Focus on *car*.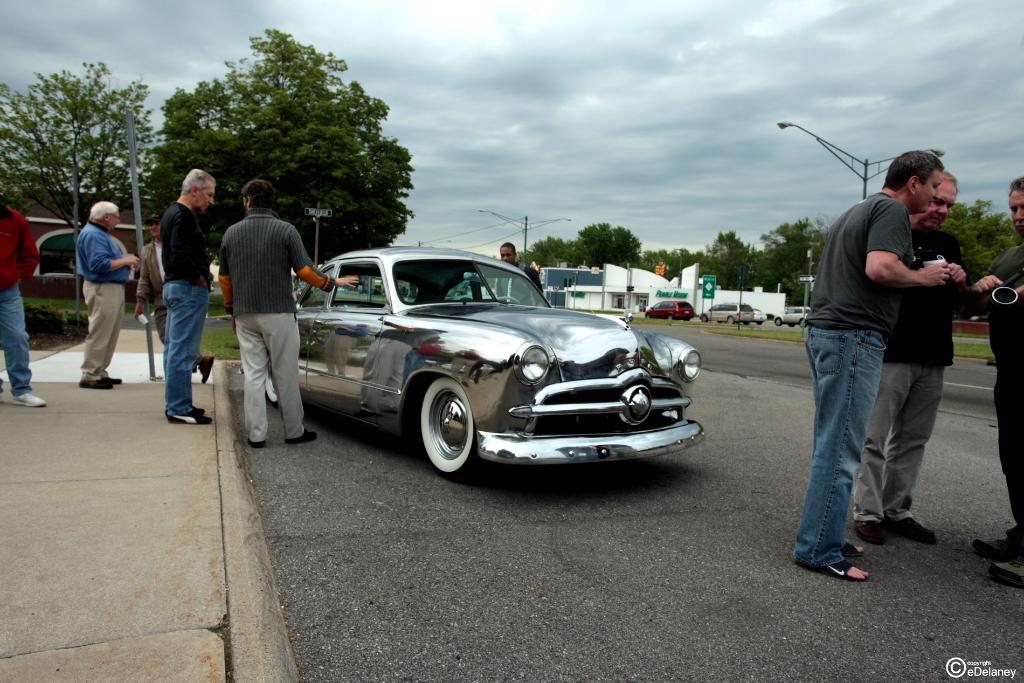
Focused at x1=753, y1=309, x2=769, y2=325.
